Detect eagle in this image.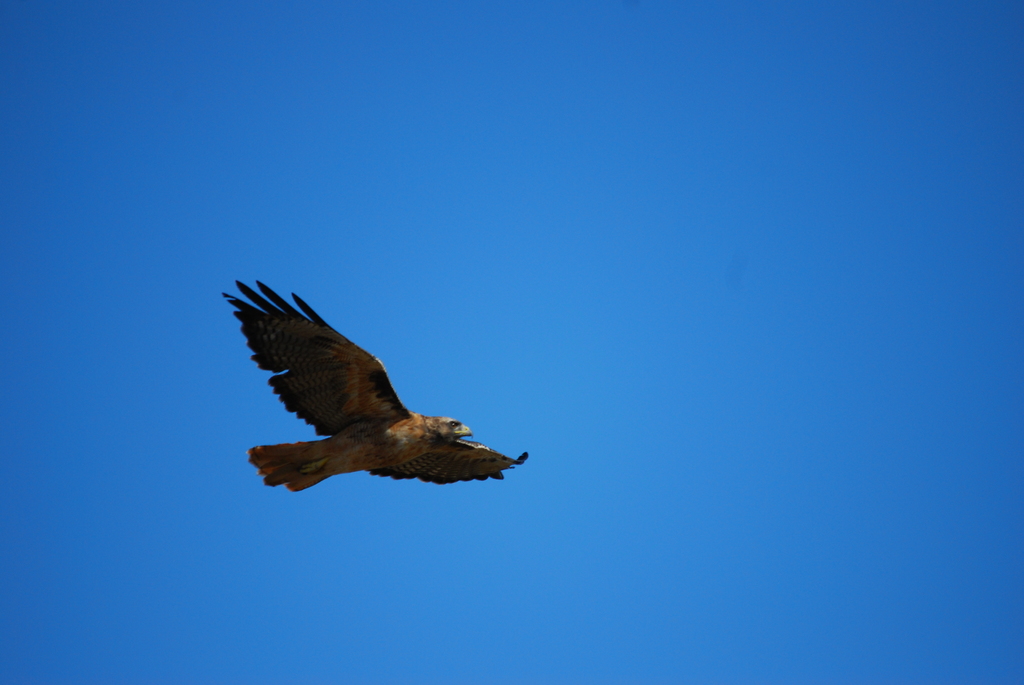
Detection: (x1=216, y1=278, x2=536, y2=499).
